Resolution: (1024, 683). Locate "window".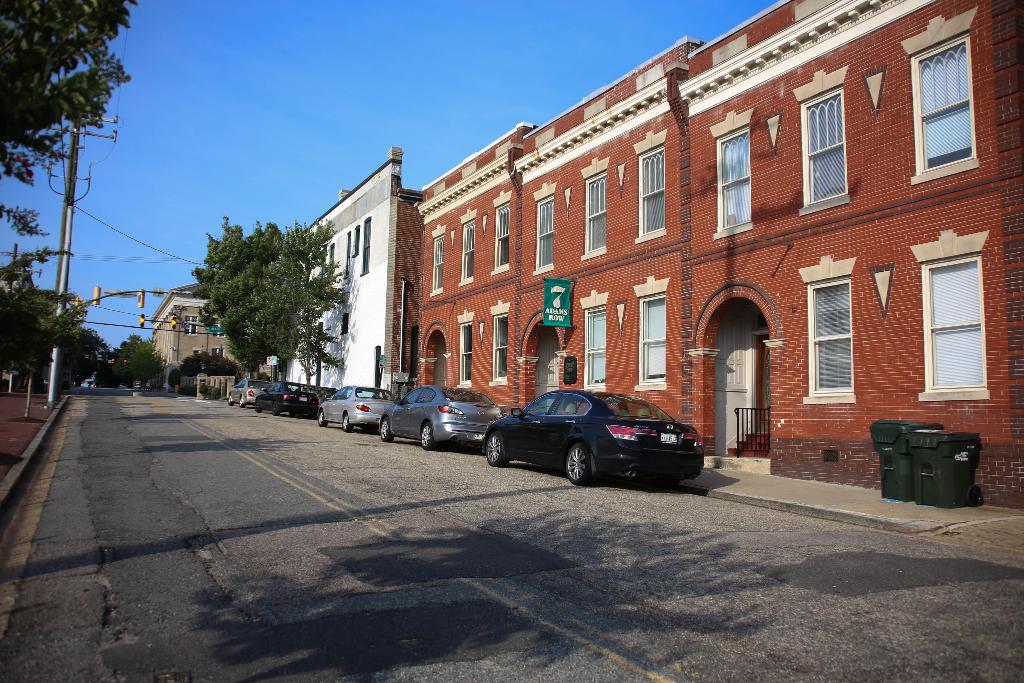
212:323:223:339.
